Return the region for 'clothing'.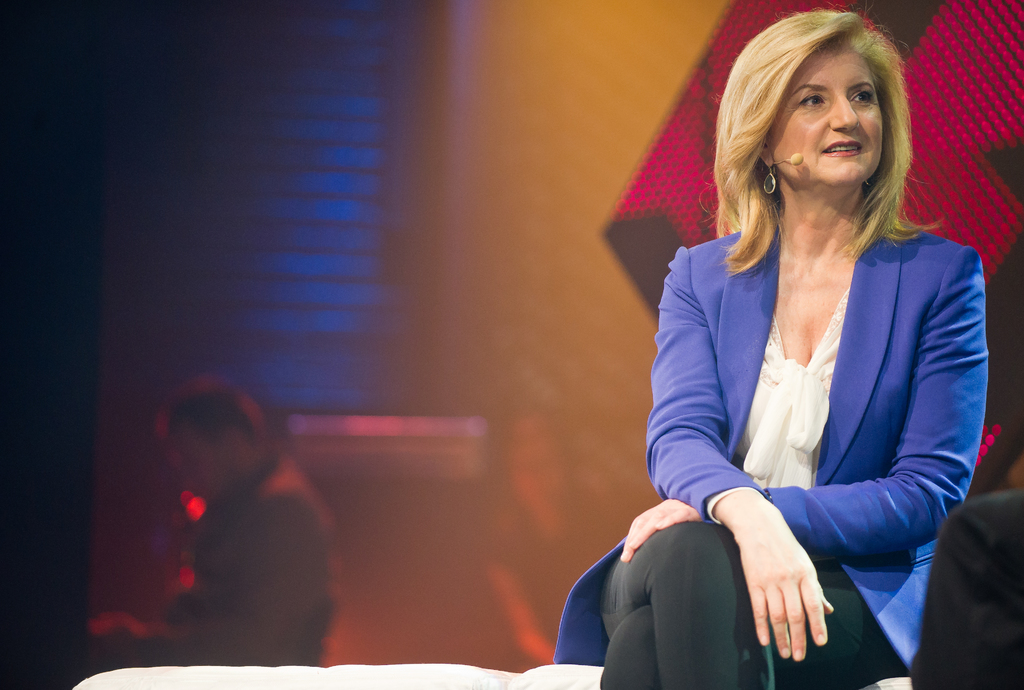
left=150, top=443, right=339, bottom=663.
